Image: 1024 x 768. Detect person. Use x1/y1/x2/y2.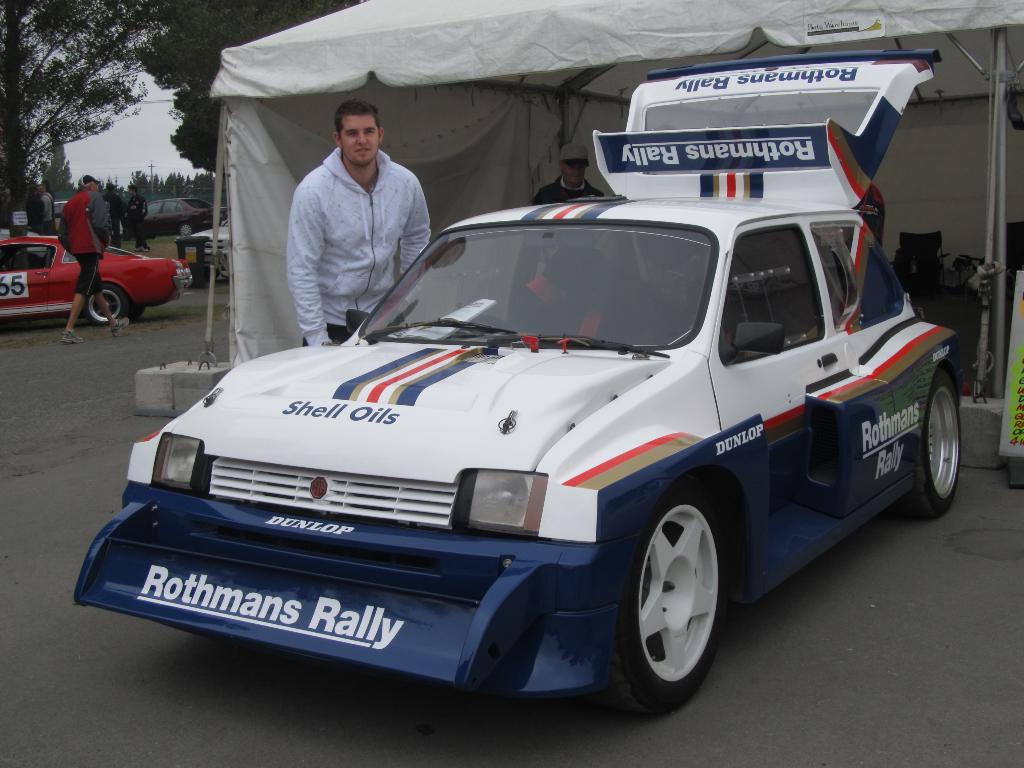
0/188/11/228.
